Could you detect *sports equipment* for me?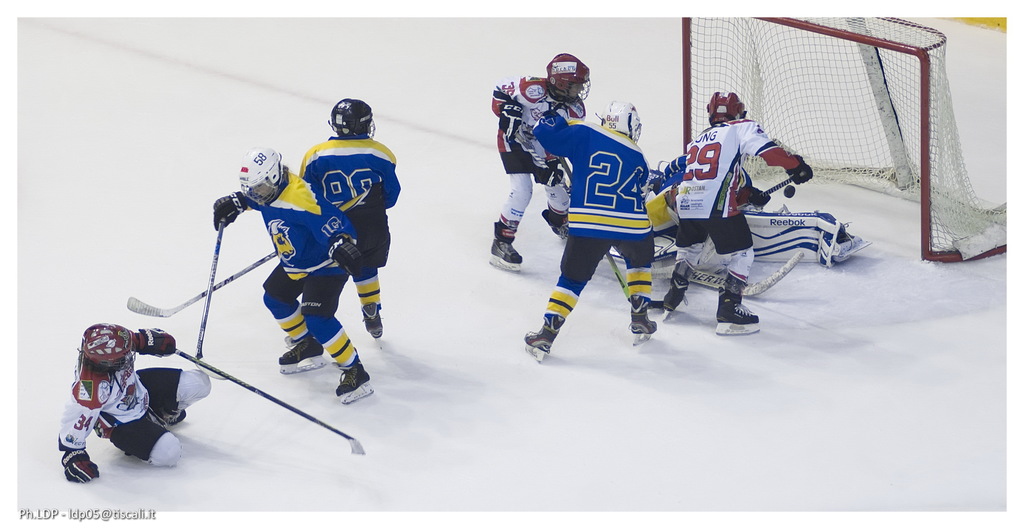
Detection result: [336,357,374,405].
